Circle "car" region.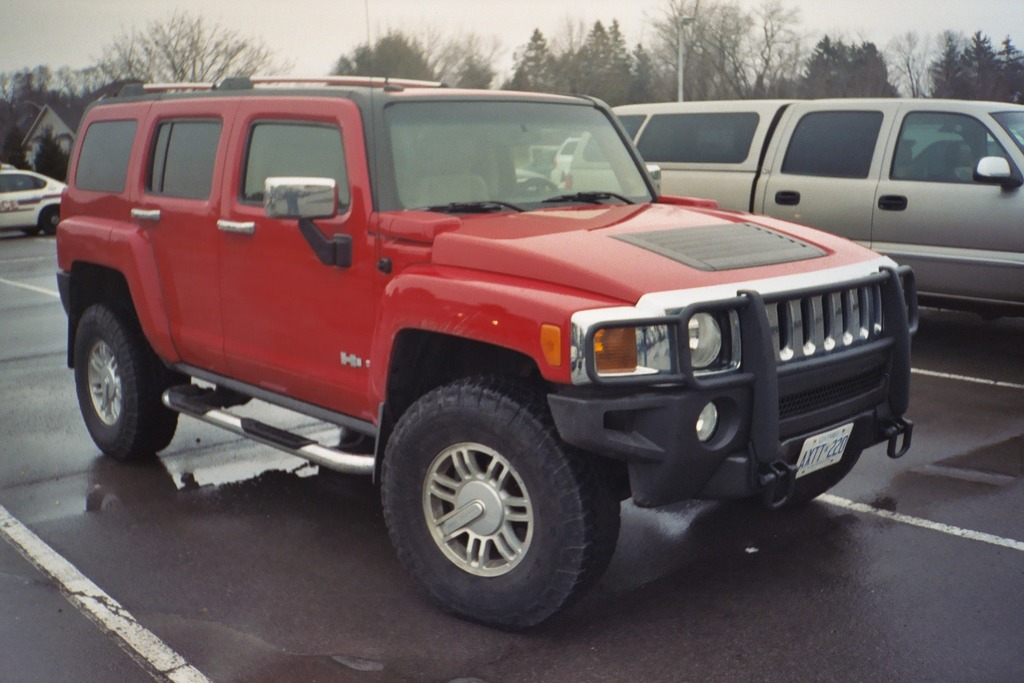
Region: [x1=53, y1=80, x2=890, y2=628].
